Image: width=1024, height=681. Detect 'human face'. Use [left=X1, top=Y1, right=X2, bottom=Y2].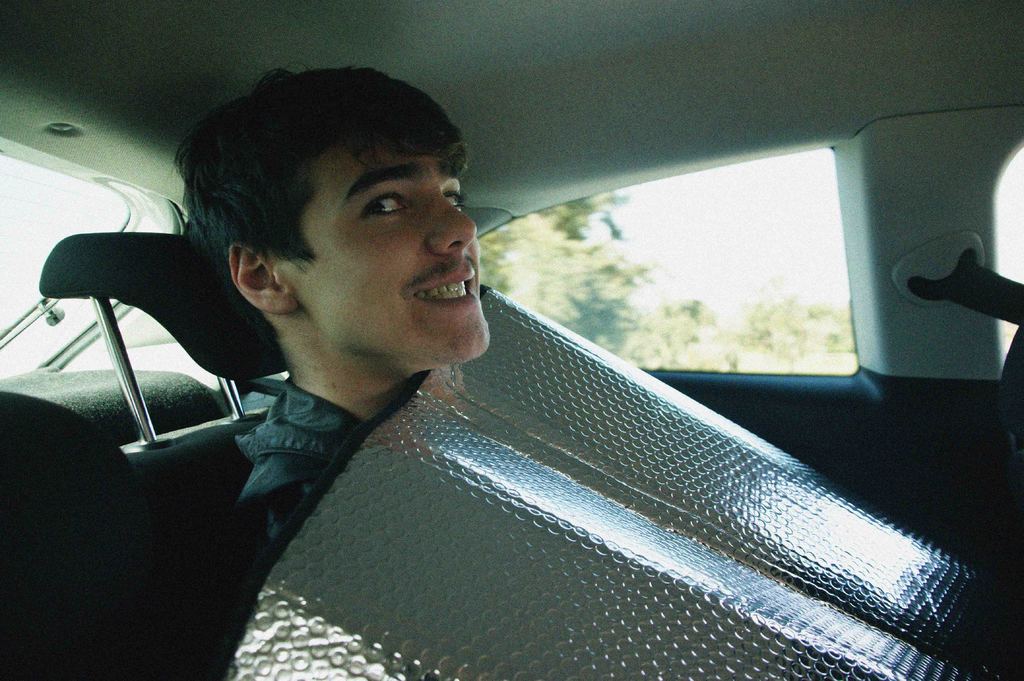
[left=278, top=135, right=485, bottom=361].
